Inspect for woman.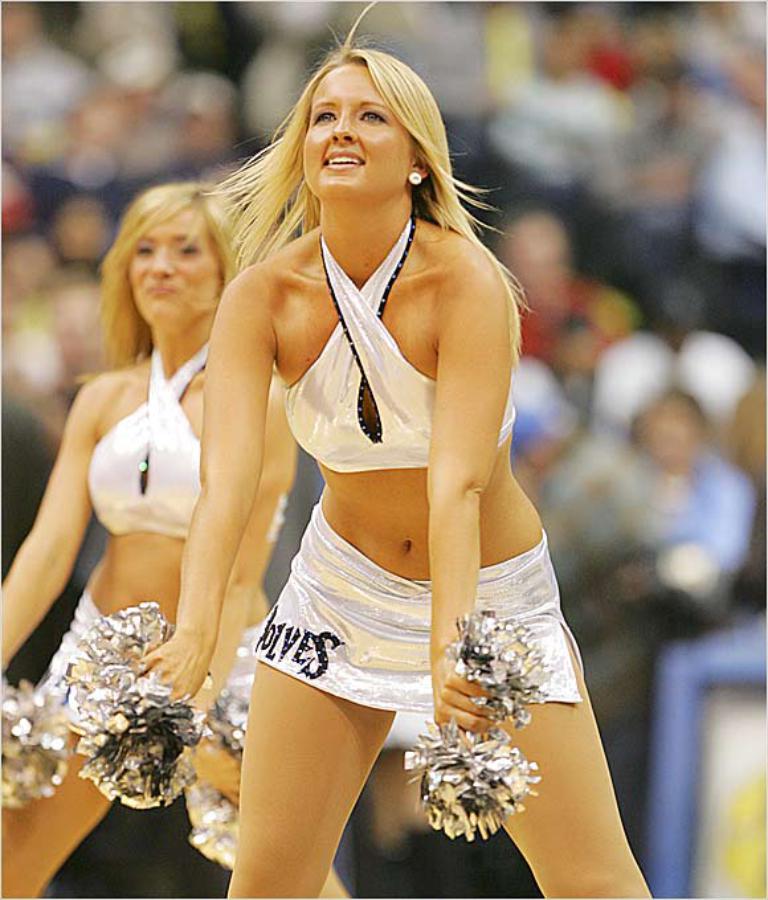
Inspection: bbox=[0, 176, 356, 899].
